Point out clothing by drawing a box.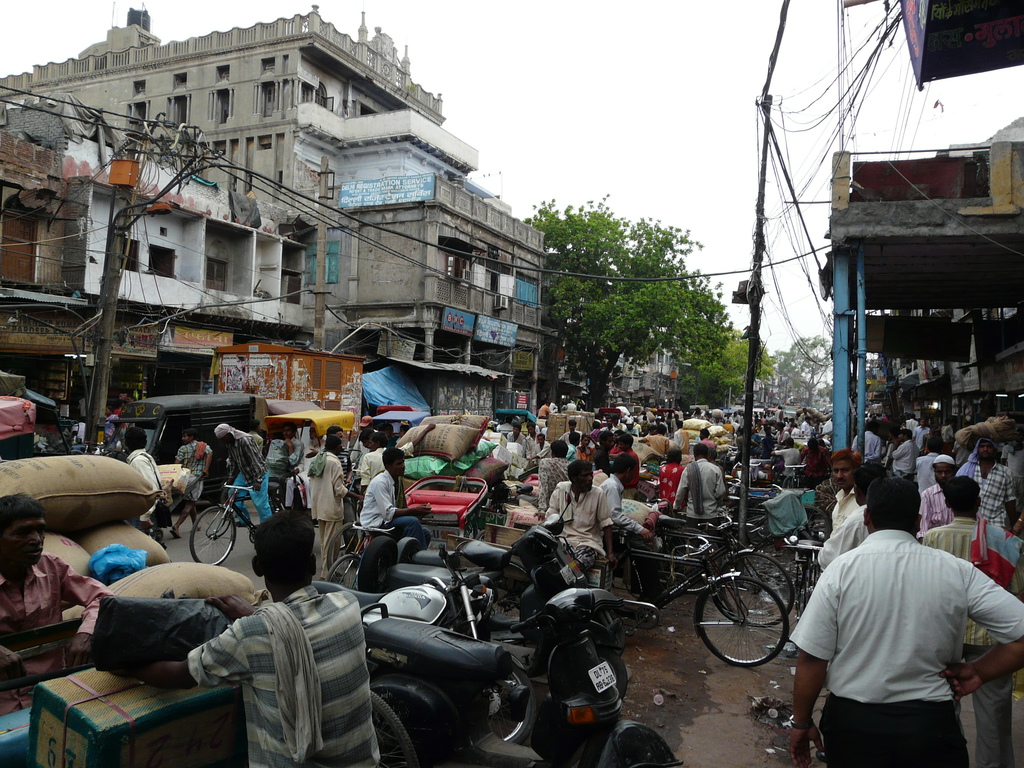
x1=531, y1=457, x2=584, y2=504.
